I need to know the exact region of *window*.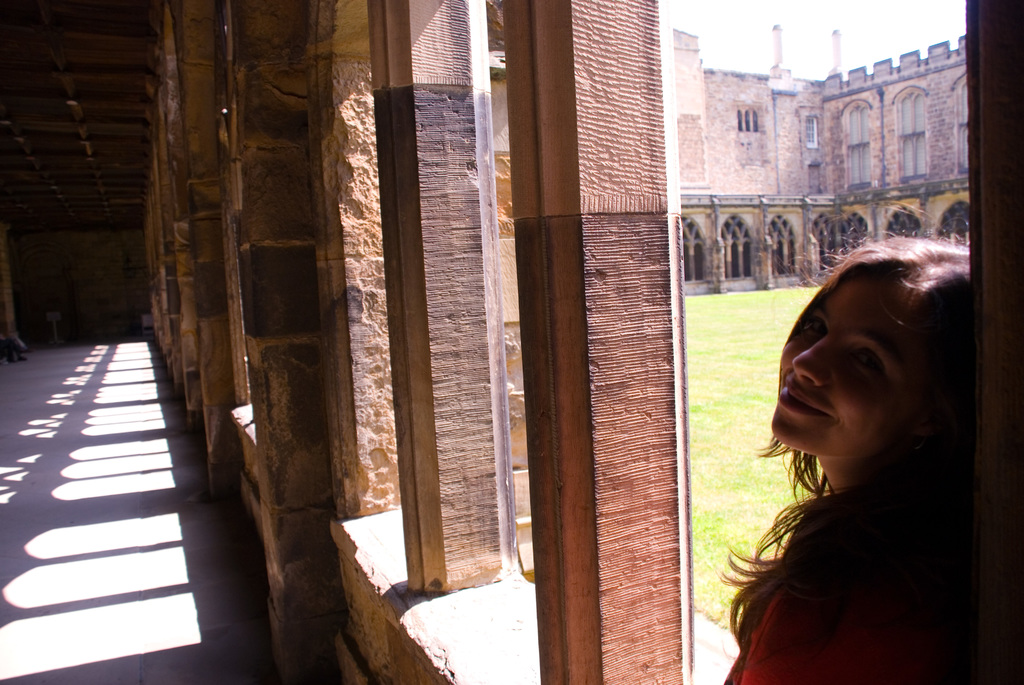
Region: 822:211:865:266.
